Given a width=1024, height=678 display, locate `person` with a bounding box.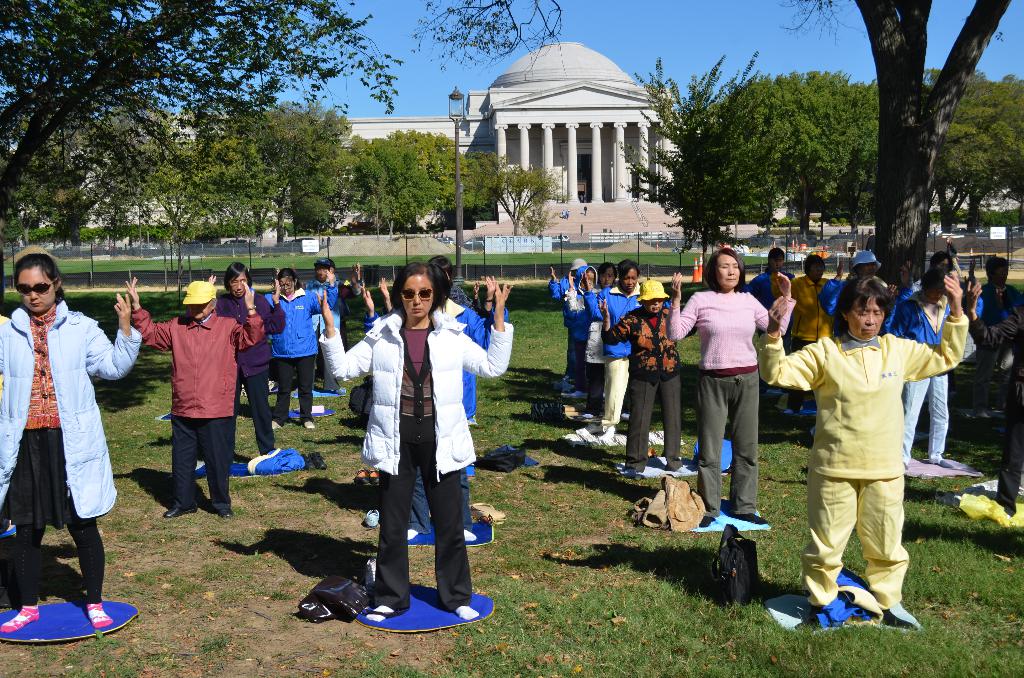
Located: 580 256 673 447.
